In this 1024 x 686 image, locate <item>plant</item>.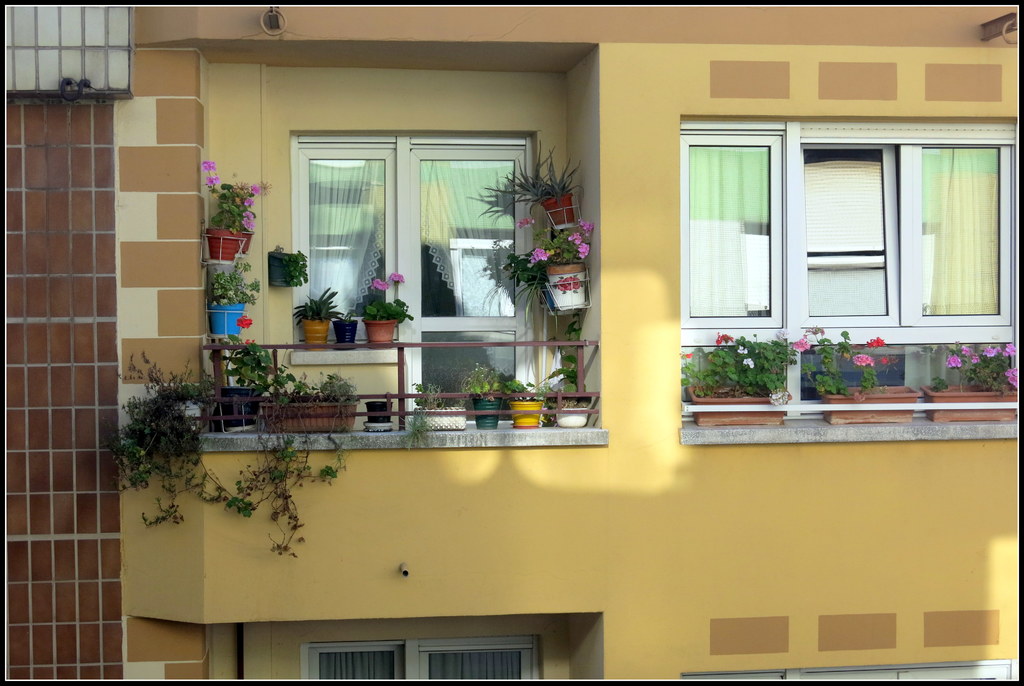
Bounding box: x1=208 y1=253 x2=263 y2=303.
